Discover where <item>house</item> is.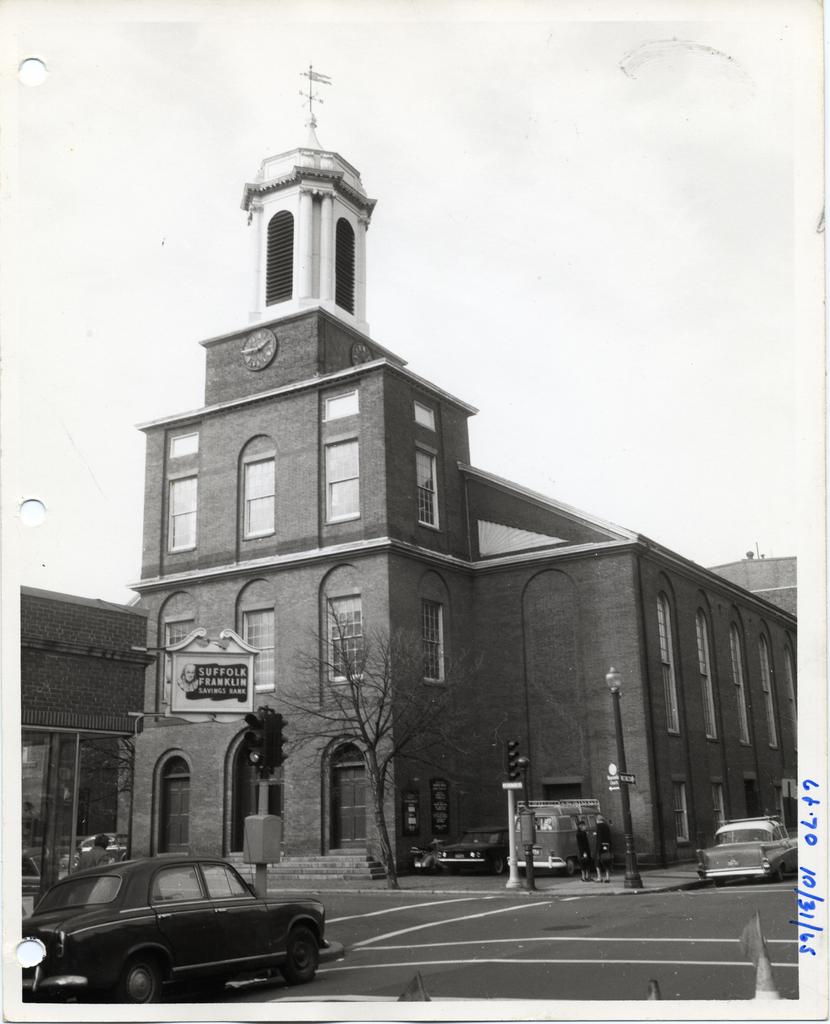
Discovered at <bbox>19, 579, 157, 895</bbox>.
